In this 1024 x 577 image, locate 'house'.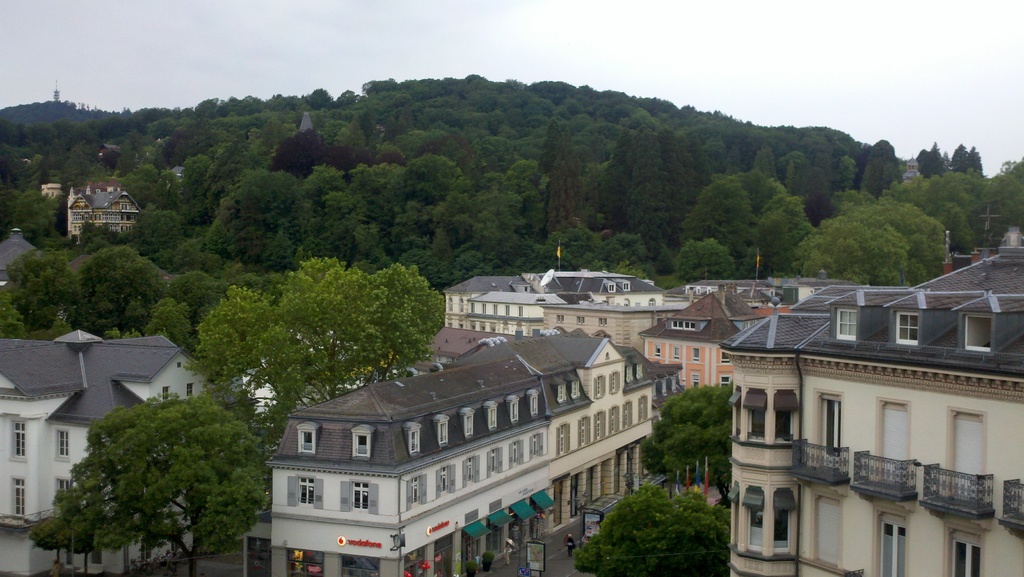
Bounding box: [left=271, top=318, right=684, bottom=576].
